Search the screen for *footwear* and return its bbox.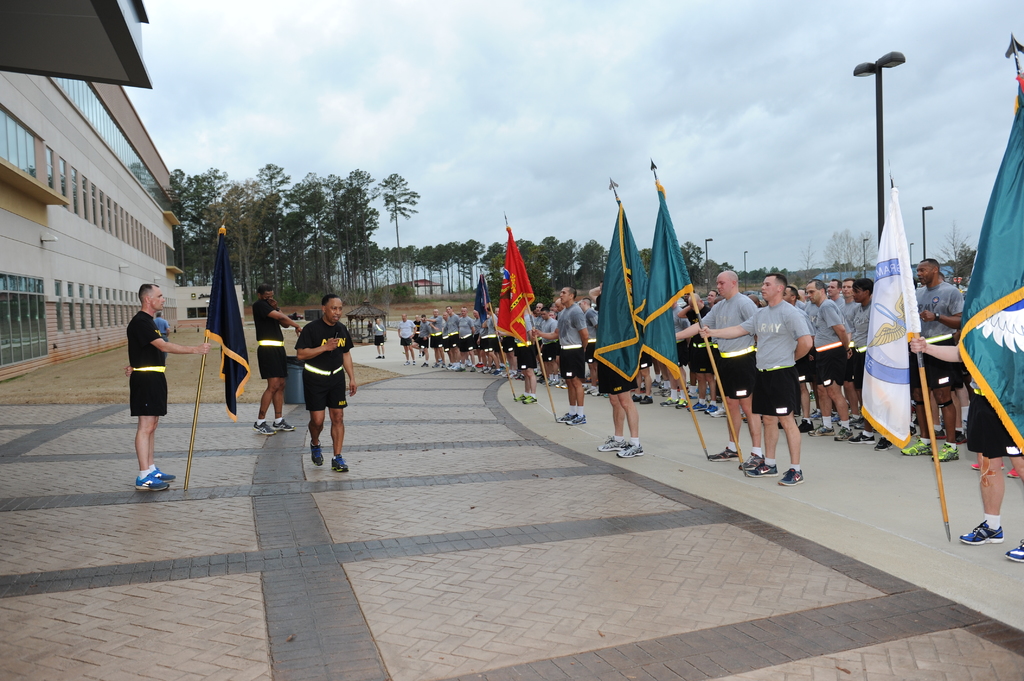
Found: [545, 375, 557, 385].
